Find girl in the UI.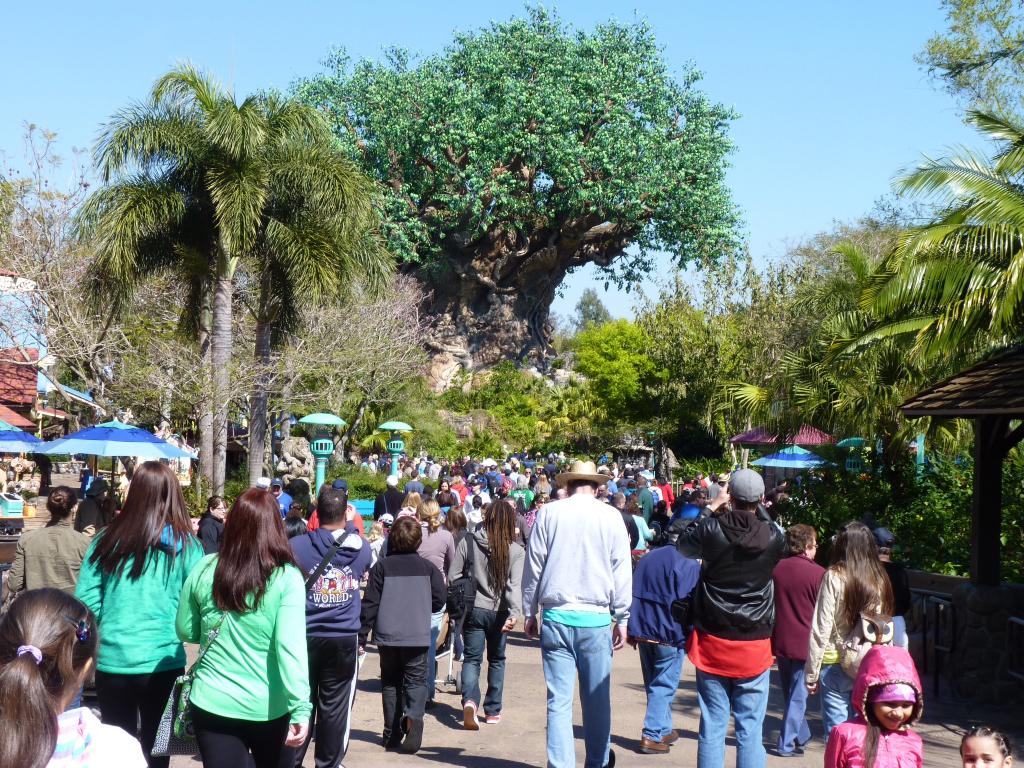
UI element at bbox=(954, 723, 1018, 767).
